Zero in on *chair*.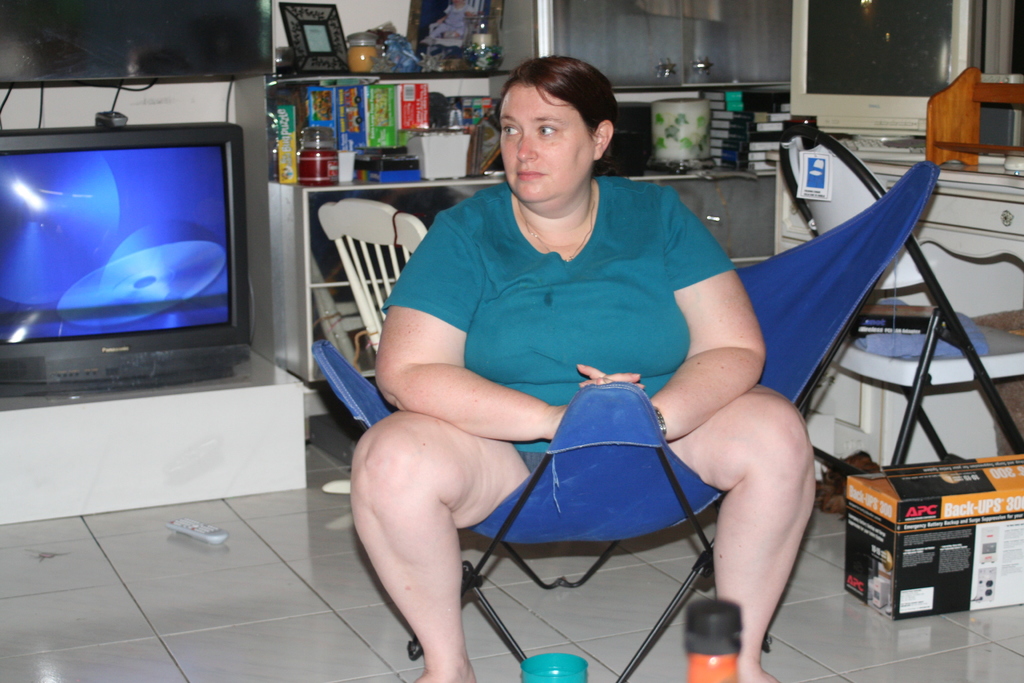
Zeroed in: box(317, 199, 430, 356).
